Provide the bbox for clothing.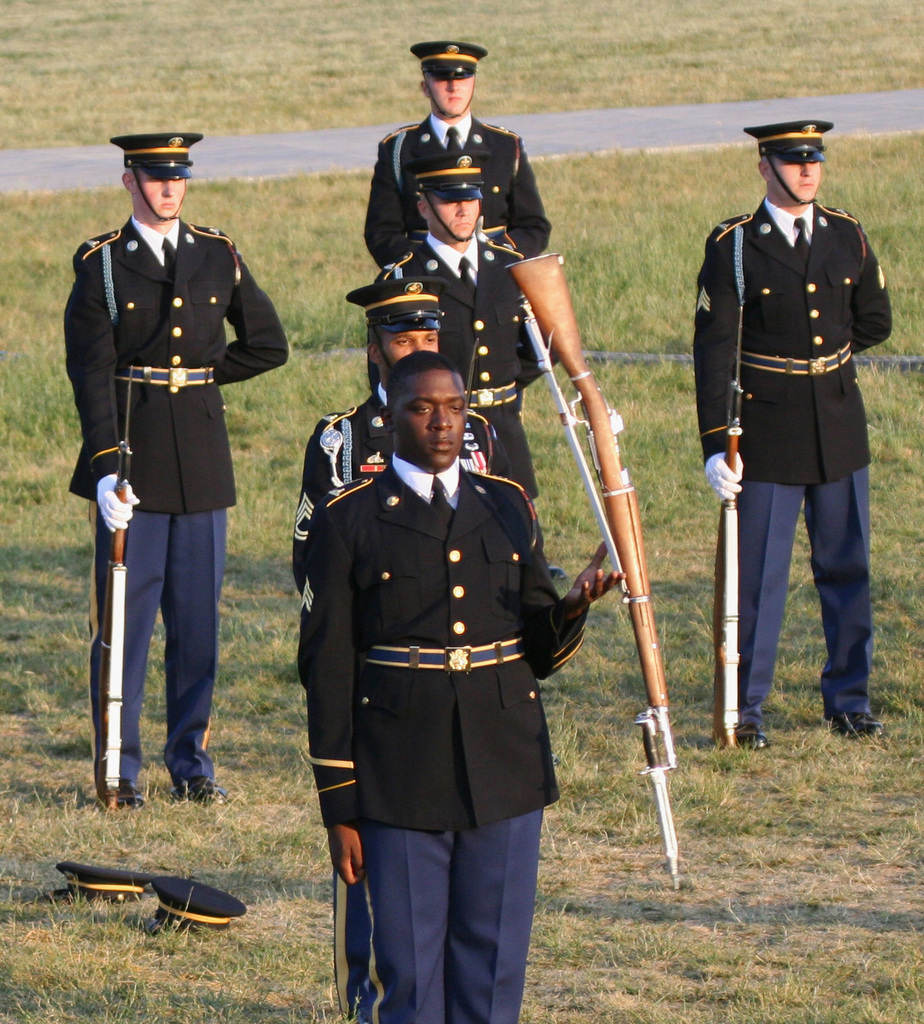
locate(695, 195, 893, 725).
